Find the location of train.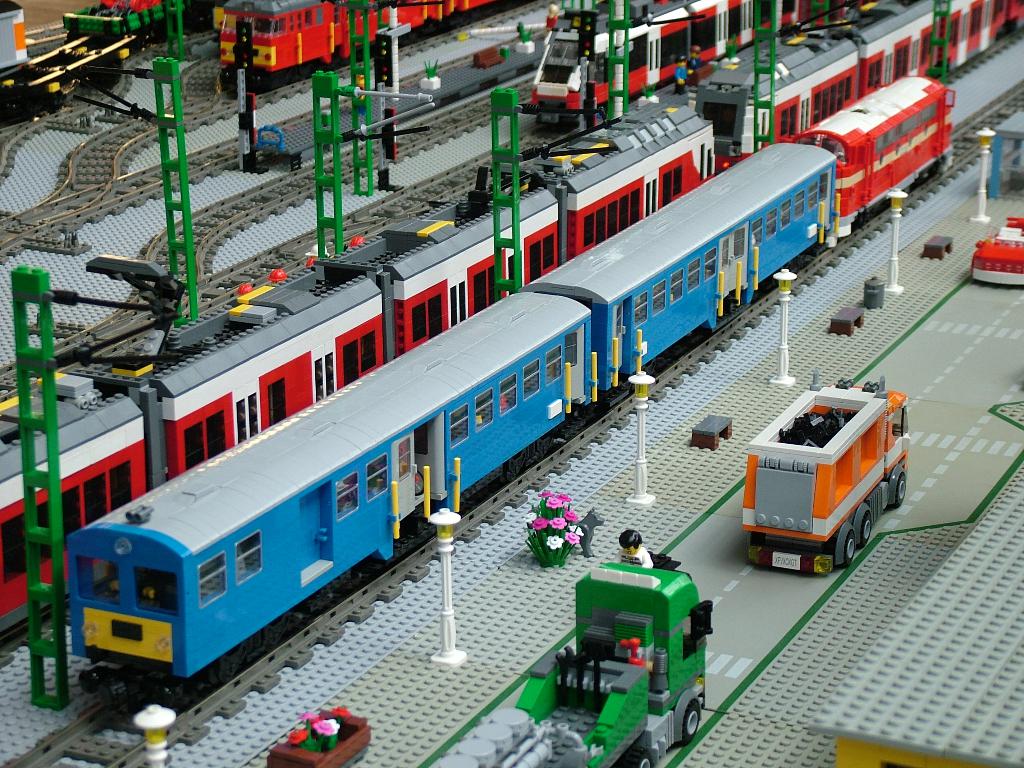
Location: select_region(218, 0, 496, 70).
